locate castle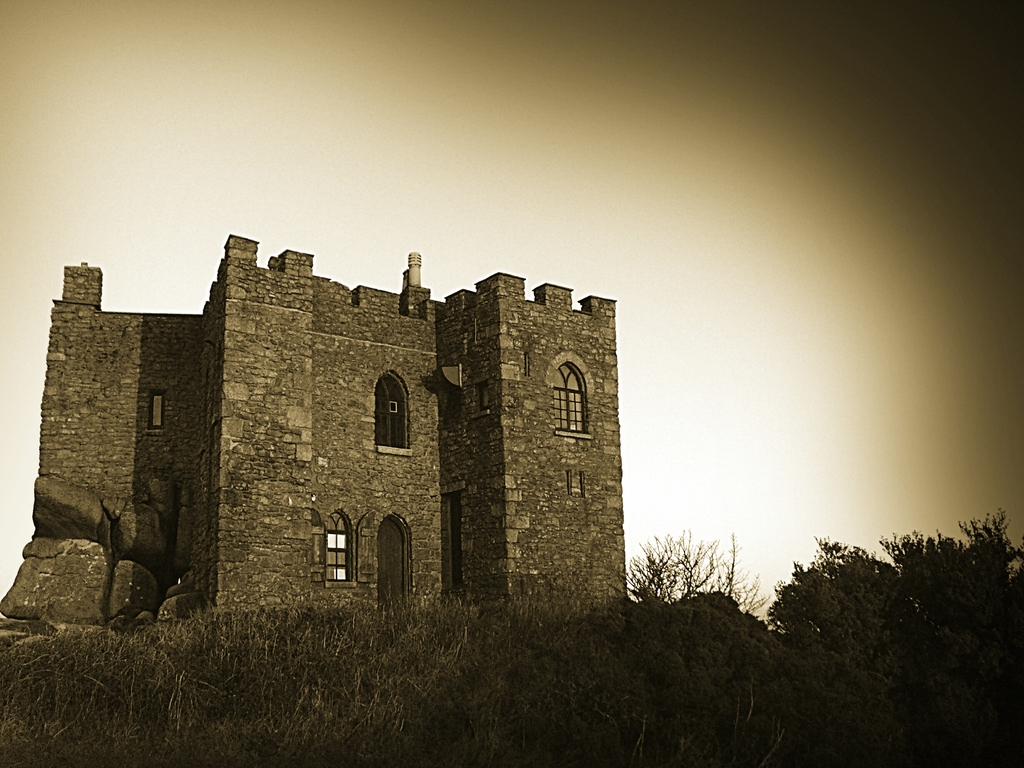
x1=9, y1=225, x2=671, y2=638
